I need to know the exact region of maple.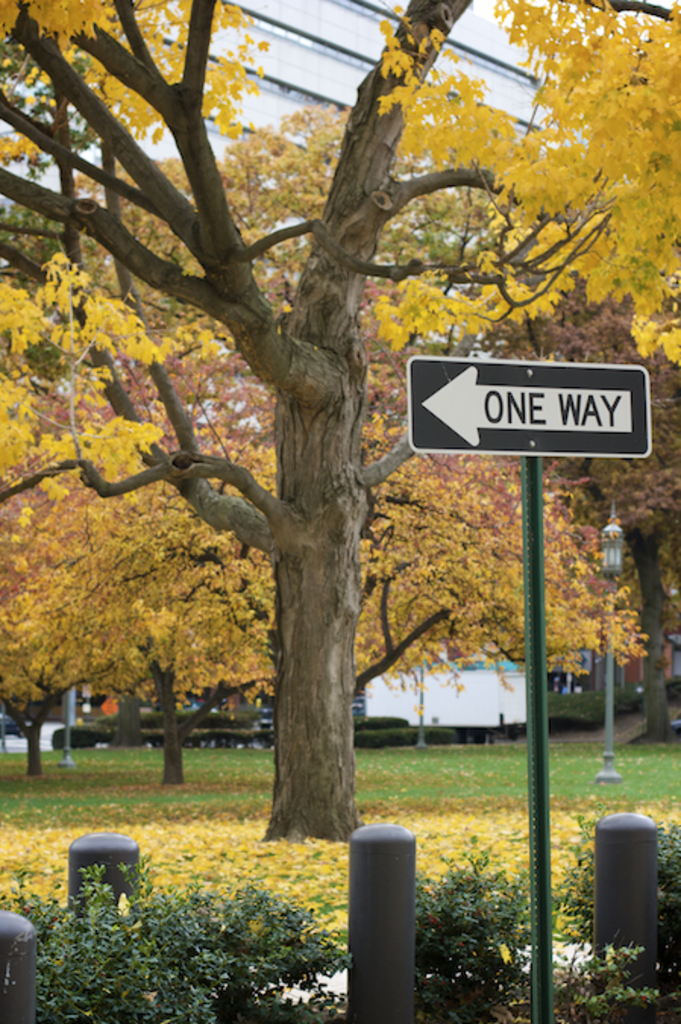
Region: Rect(0, 801, 679, 942).
